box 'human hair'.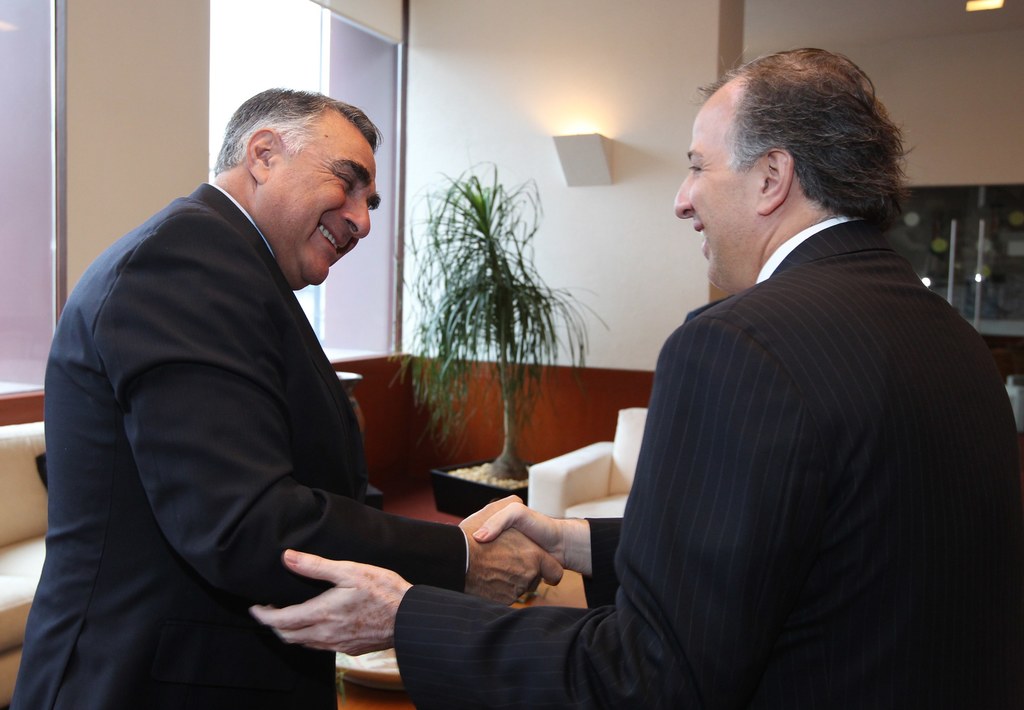
crop(212, 90, 381, 173).
